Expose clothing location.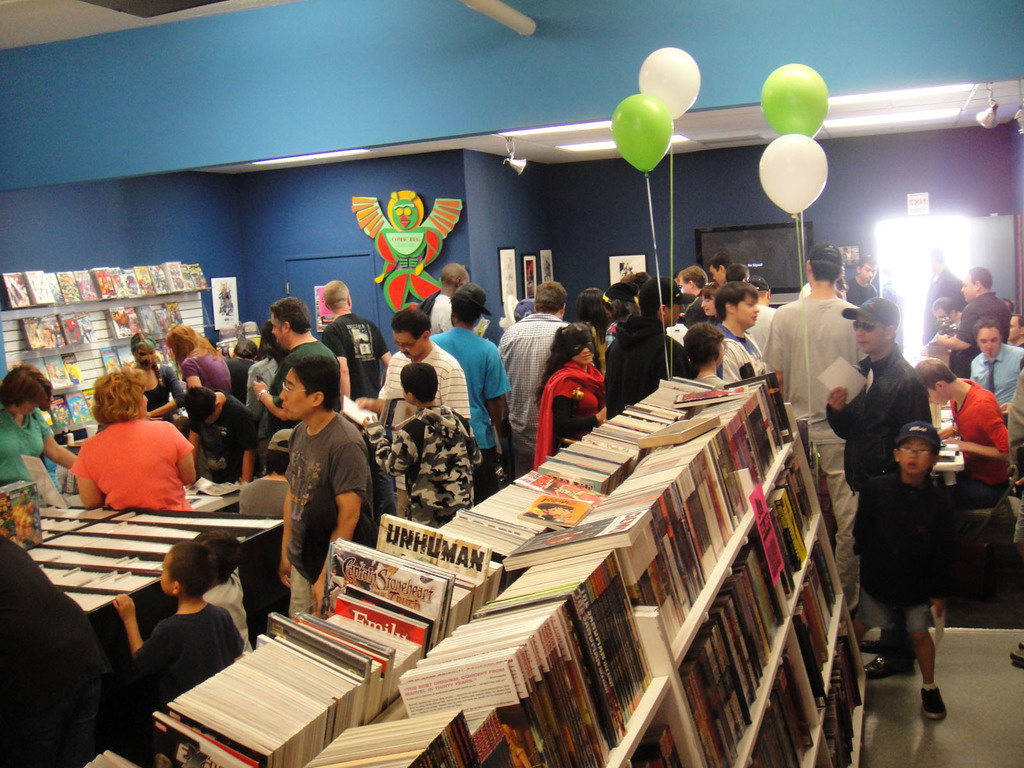
Exposed at box=[949, 372, 1002, 516].
